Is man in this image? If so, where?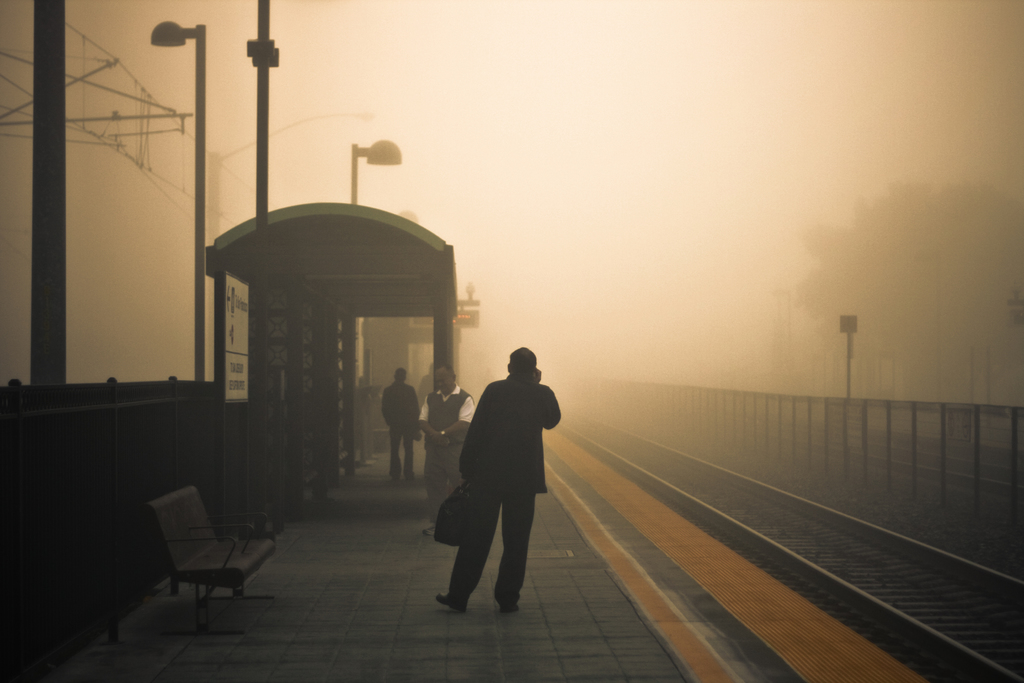
Yes, at 416,364,476,540.
